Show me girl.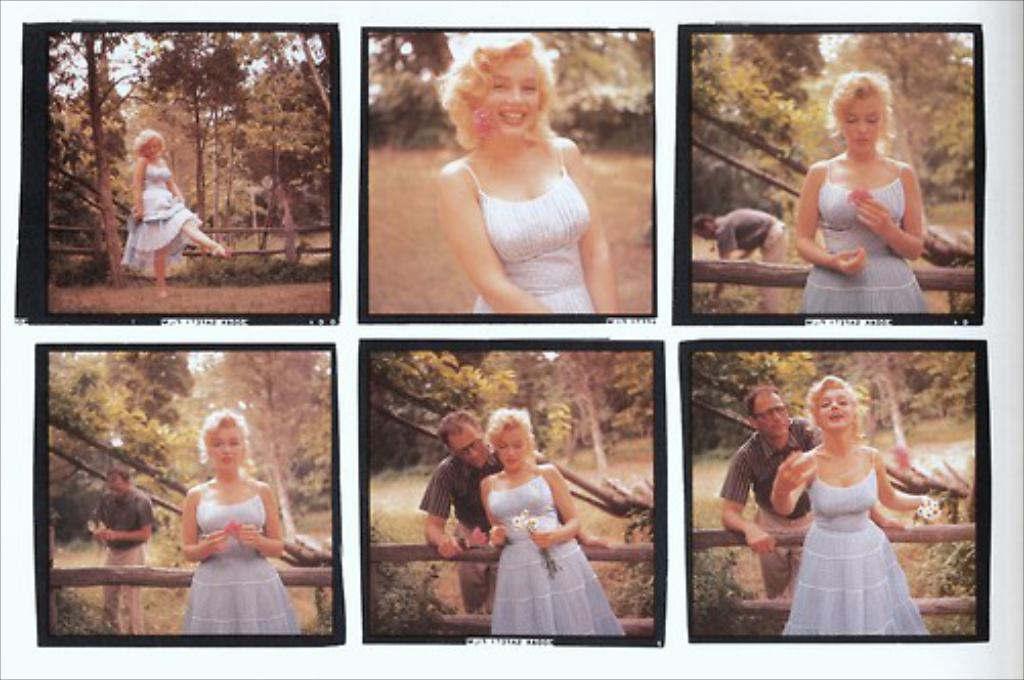
girl is here: <region>430, 31, 614, 311</region>.
